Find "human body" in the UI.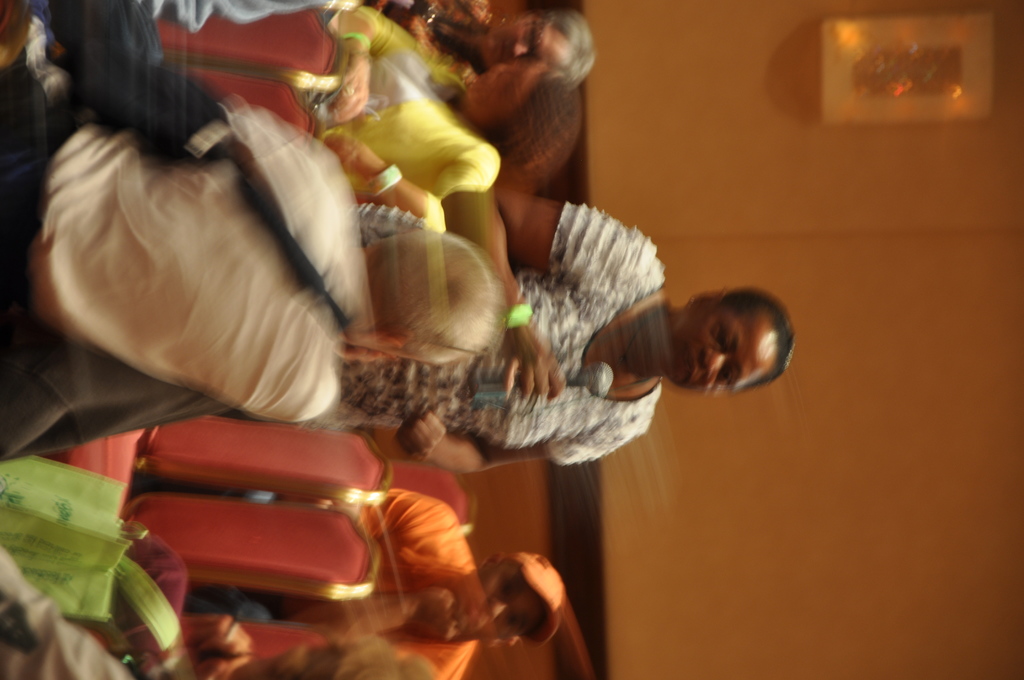
UI element at [left=342, top=191, right=794, bottom=466].
